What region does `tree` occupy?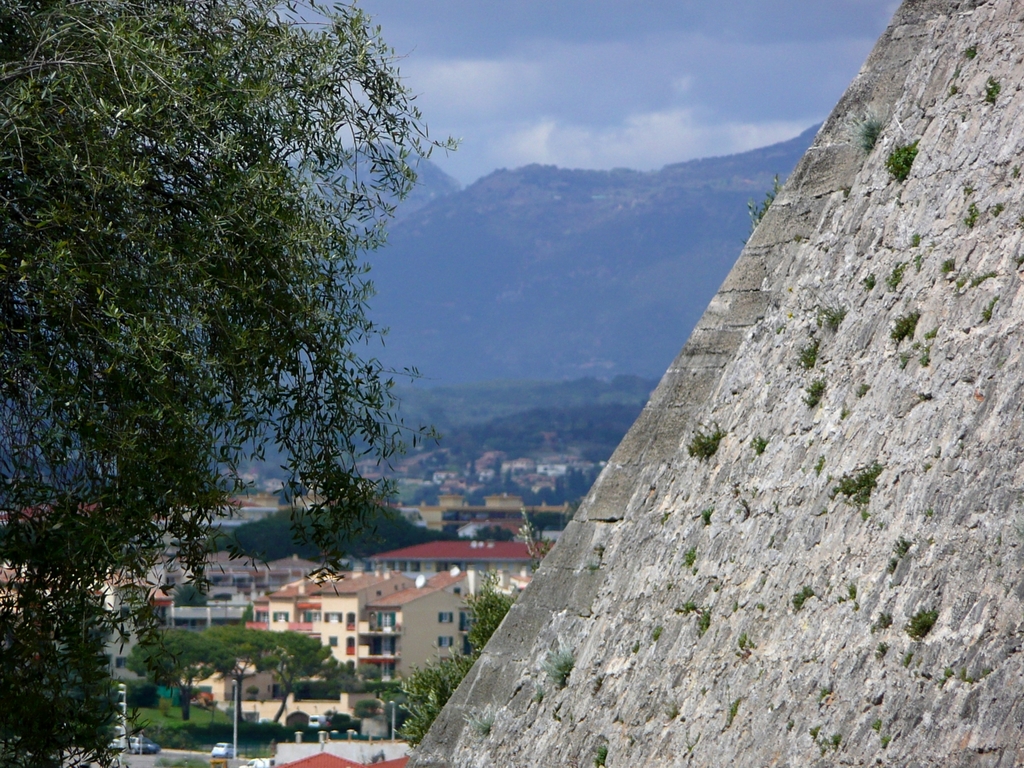
476 526 514 550.
